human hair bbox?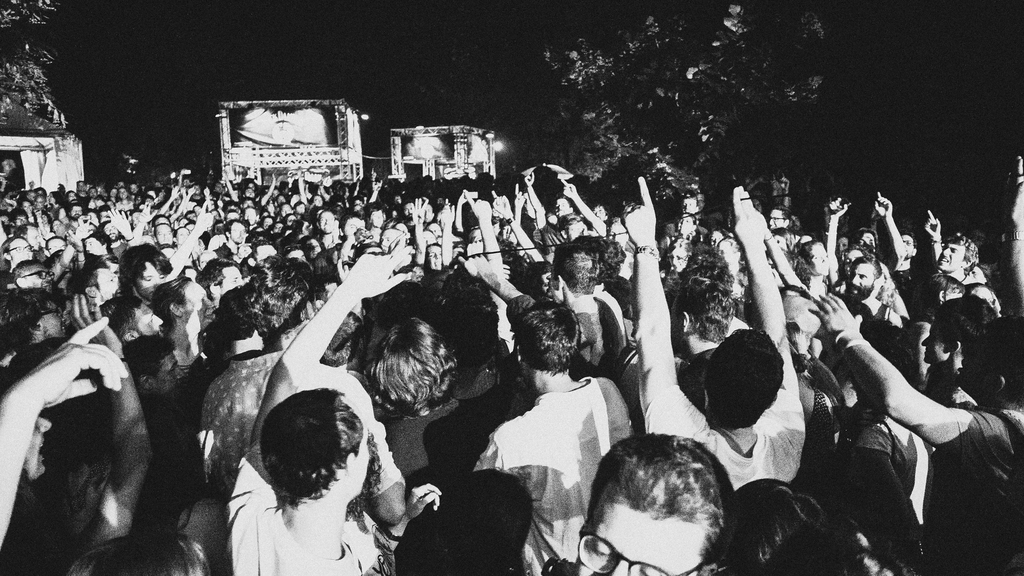
856, 256, 882, 277
